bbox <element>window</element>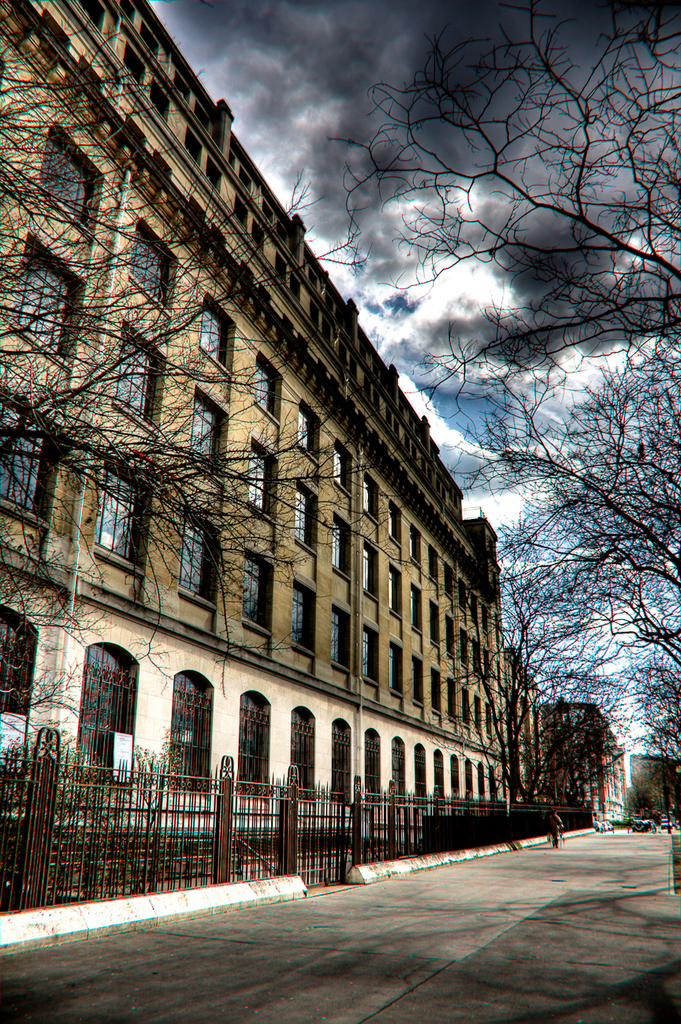
detection(328, 518, 346, 577)
